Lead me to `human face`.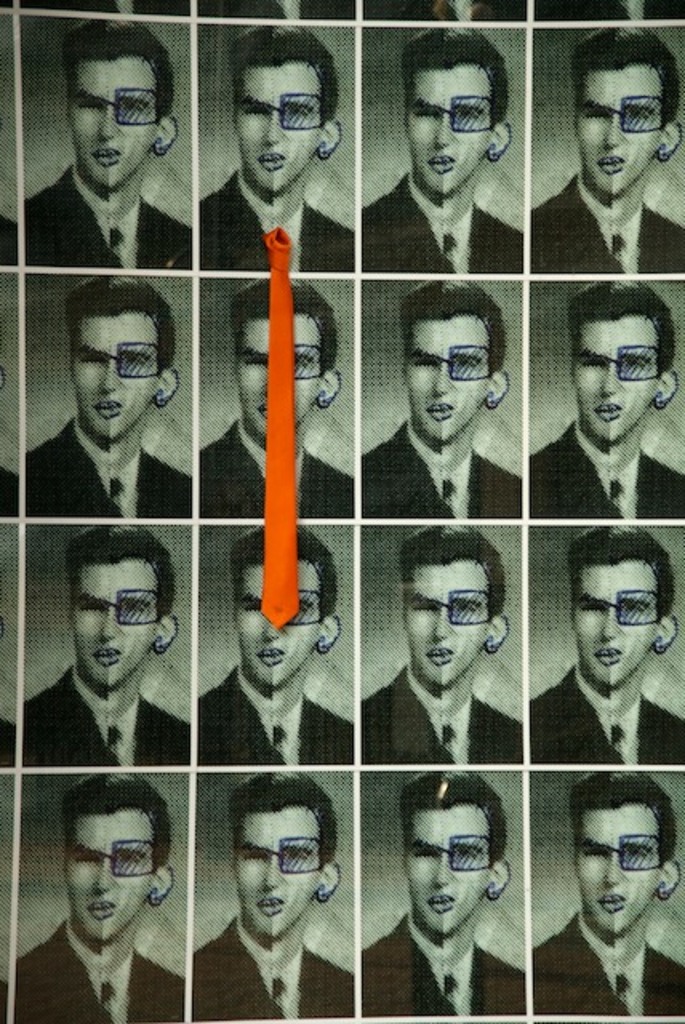
Lead to <region>403, 814, 495, 938</region>.
